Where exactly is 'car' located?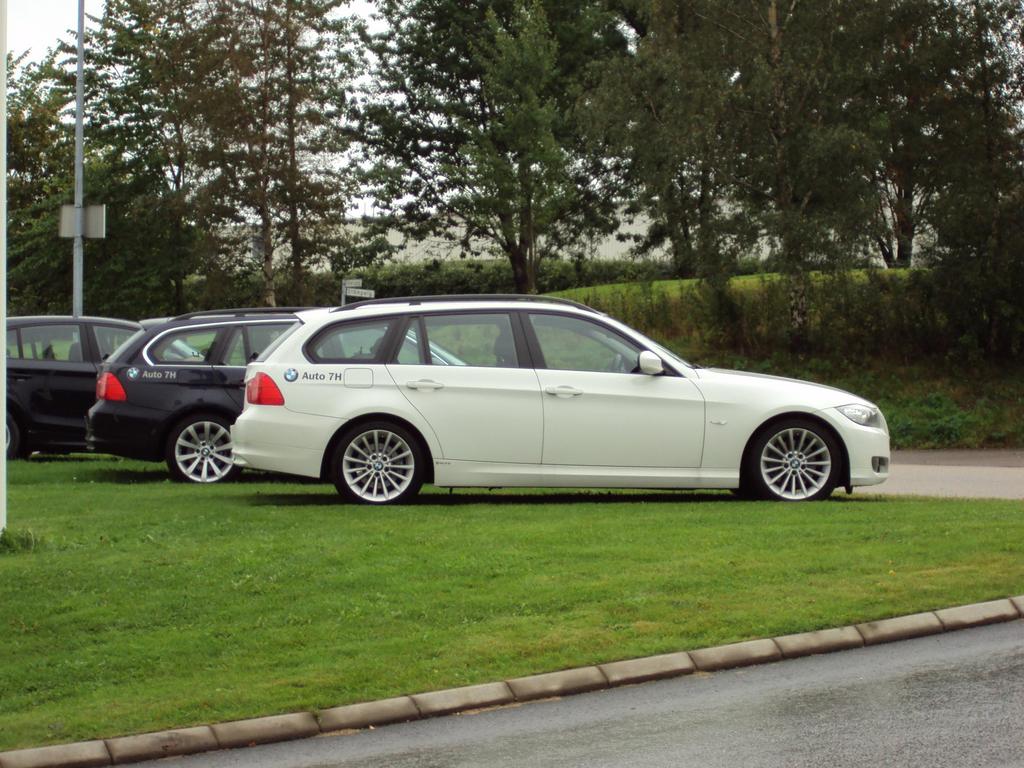
Its bounding box is <box>79,308,464,482</box>.
